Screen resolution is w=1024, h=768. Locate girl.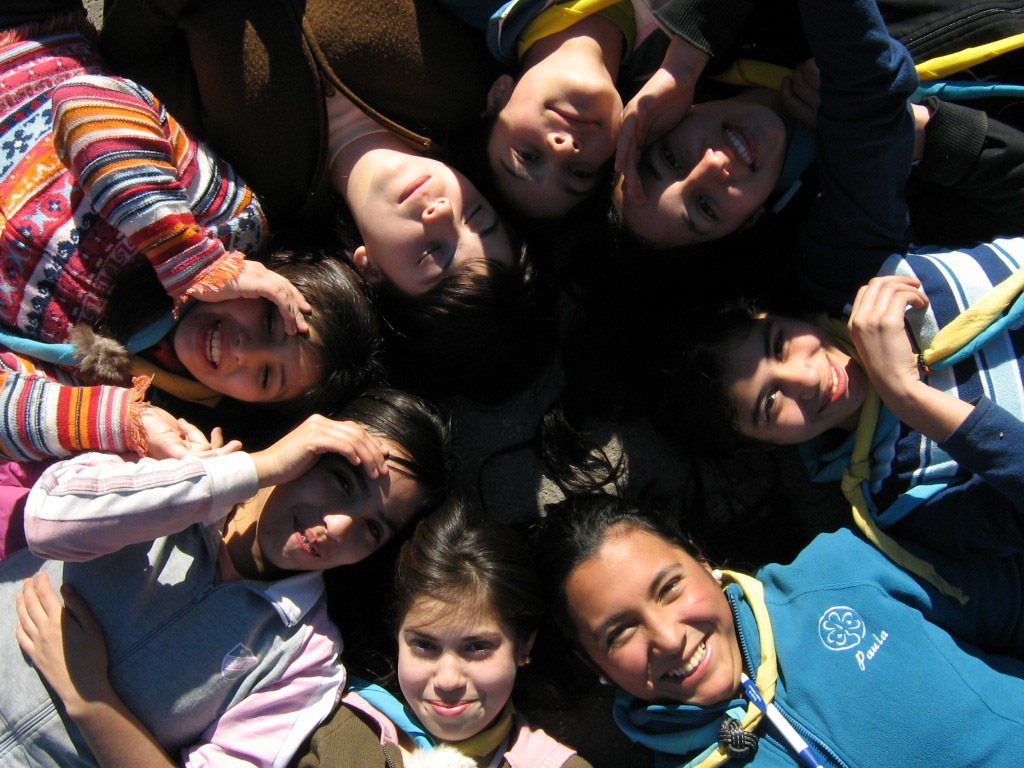
595, 0, 1023, 270.
